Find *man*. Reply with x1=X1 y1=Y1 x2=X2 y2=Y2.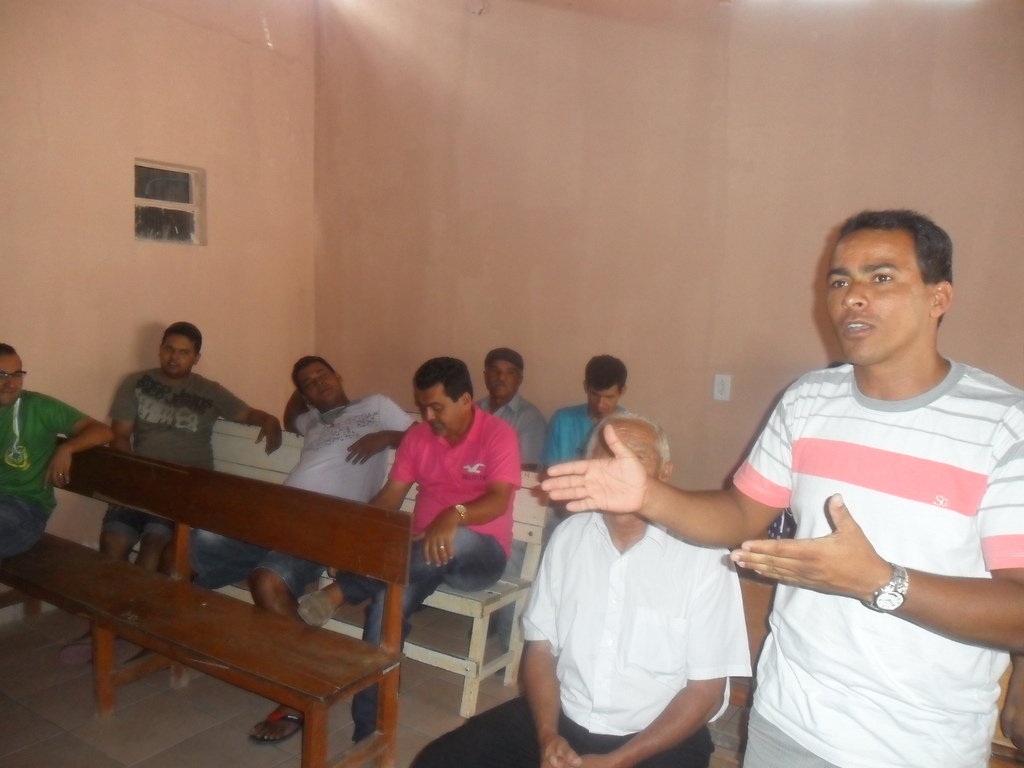
x1=410 y1=410 x2=752 y2=767.
